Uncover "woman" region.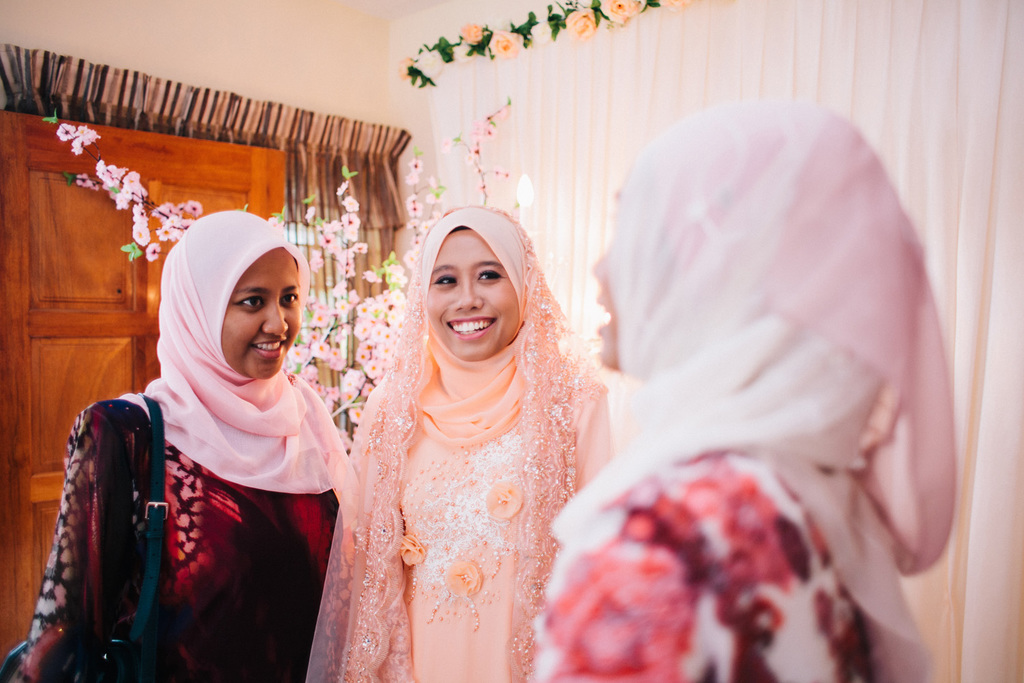
Uncovered: 524:102:956:682.
